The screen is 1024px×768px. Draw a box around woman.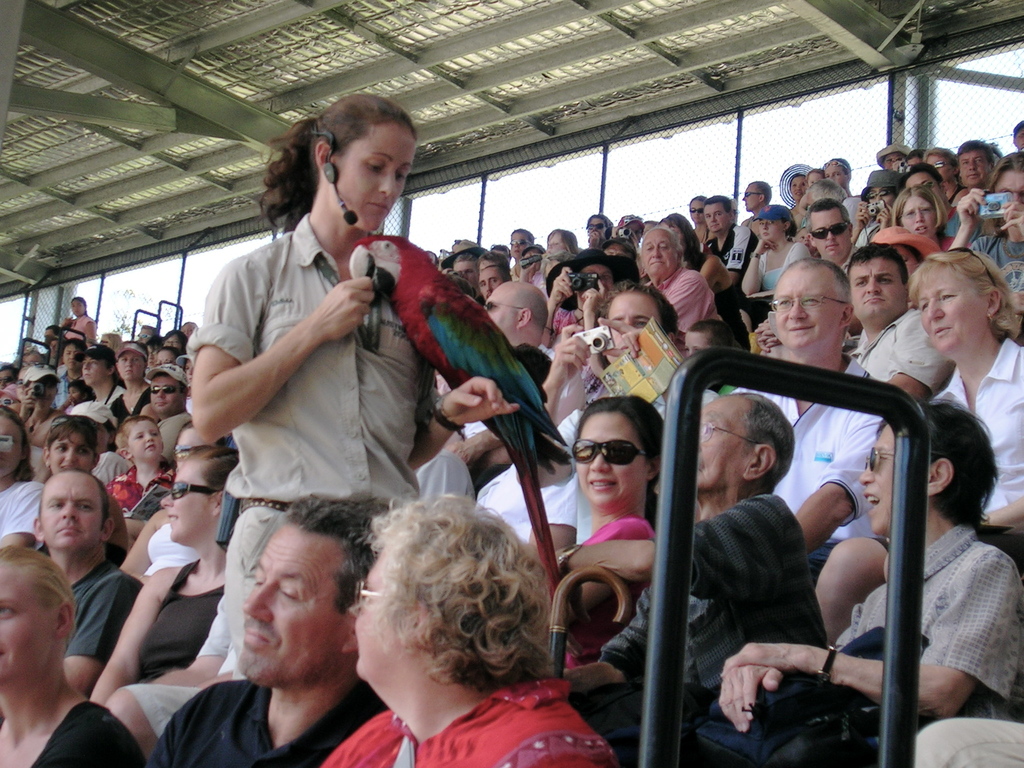
(left=568, top=394, right=668, bottom=538).
